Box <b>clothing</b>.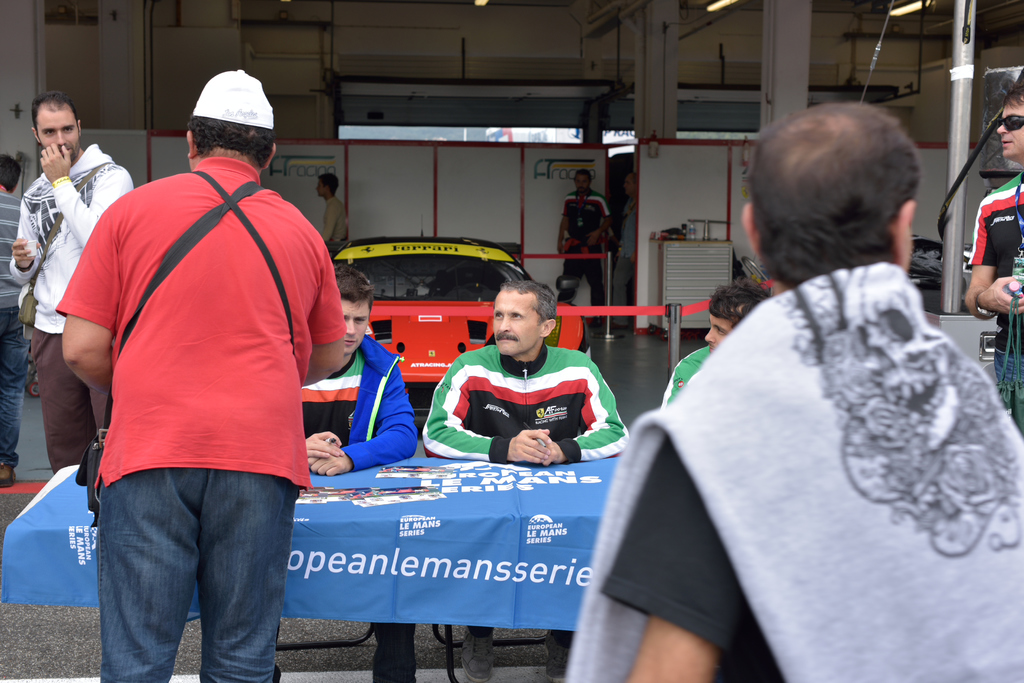
box(661, 342, 717, 417).
